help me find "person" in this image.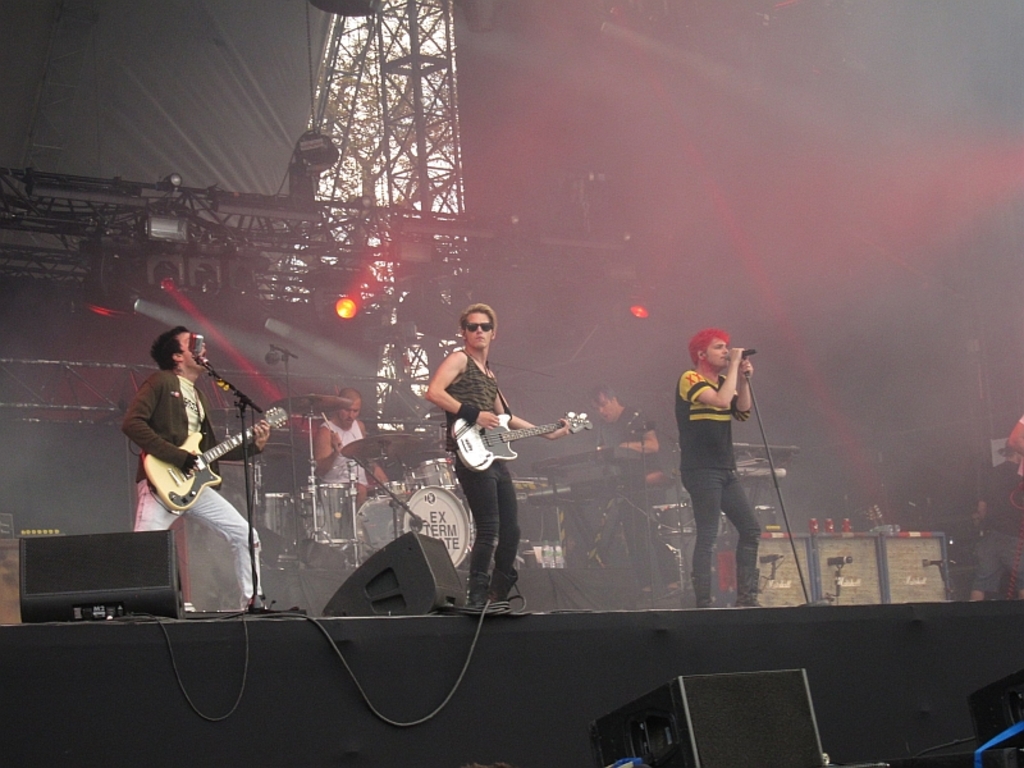
Found it: x1=589, y1=385, x2=657, y2=589.
